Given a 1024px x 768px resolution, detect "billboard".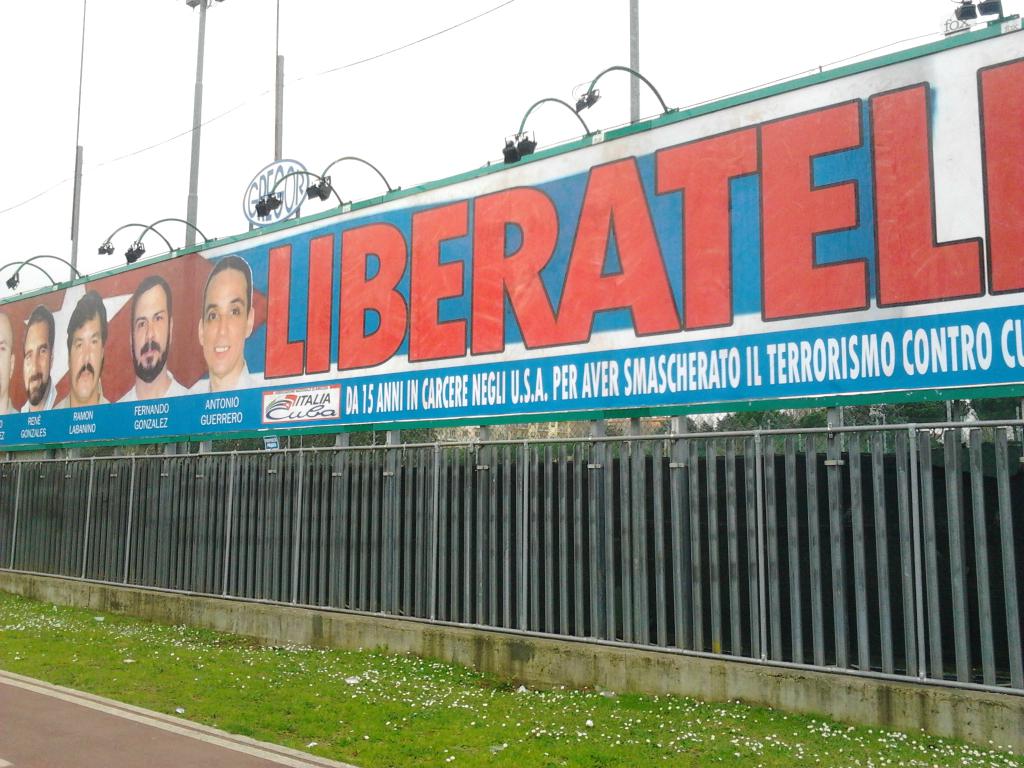
box=[0, 27, 1023, 452].
